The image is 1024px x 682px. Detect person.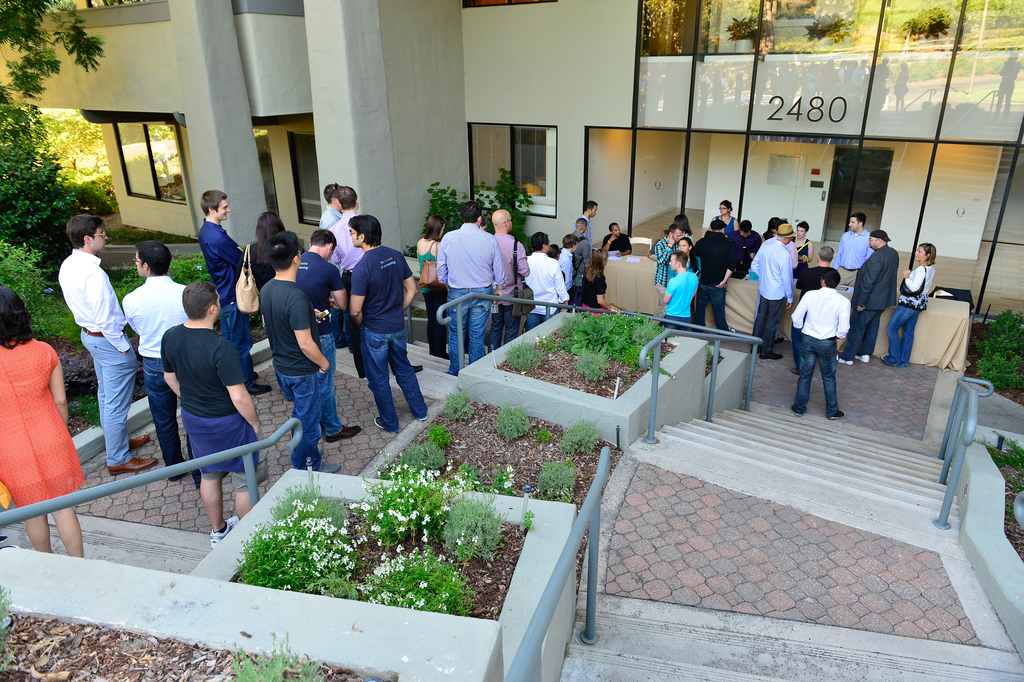
Detection: 691 221 740 336.
